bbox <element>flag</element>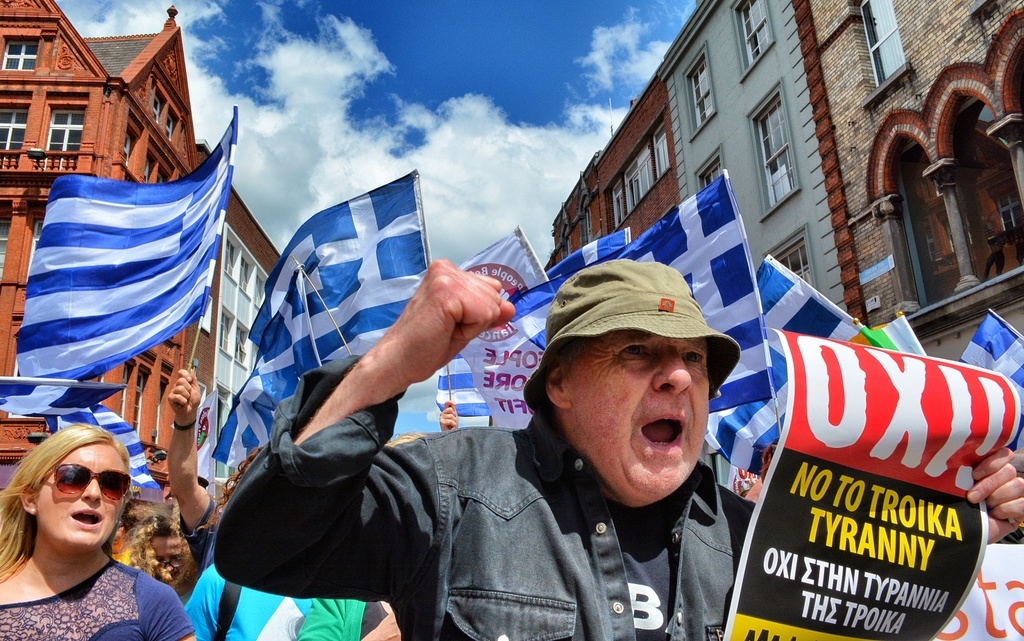
[left=955, top=307, right=1023, bottom=384]
